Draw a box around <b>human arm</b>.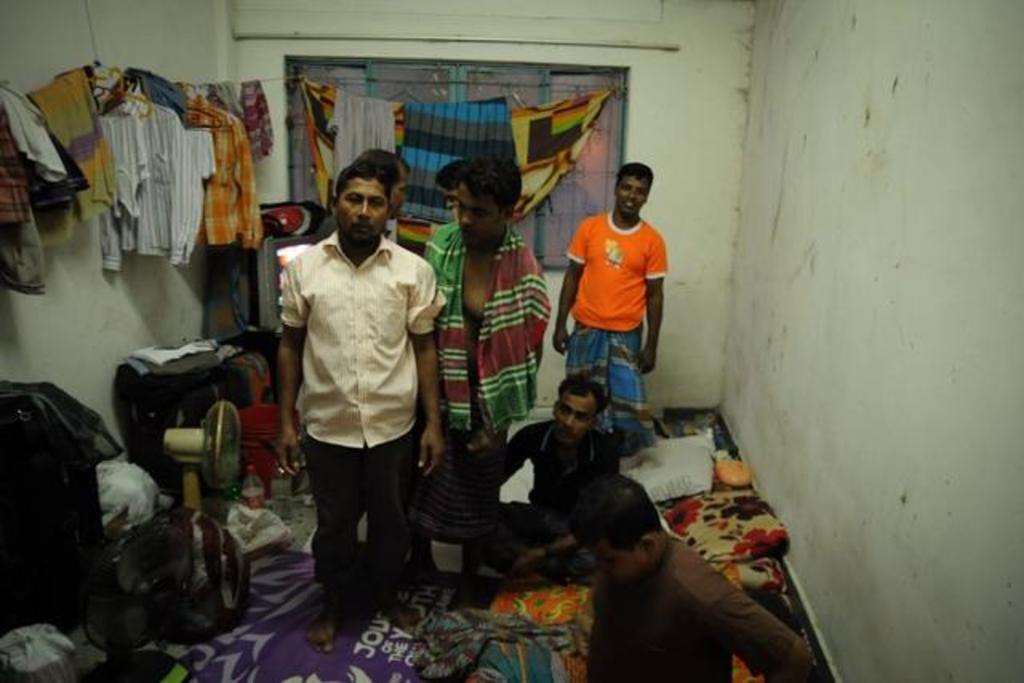
x1=270 y1=262 x2=309 y2=483.
